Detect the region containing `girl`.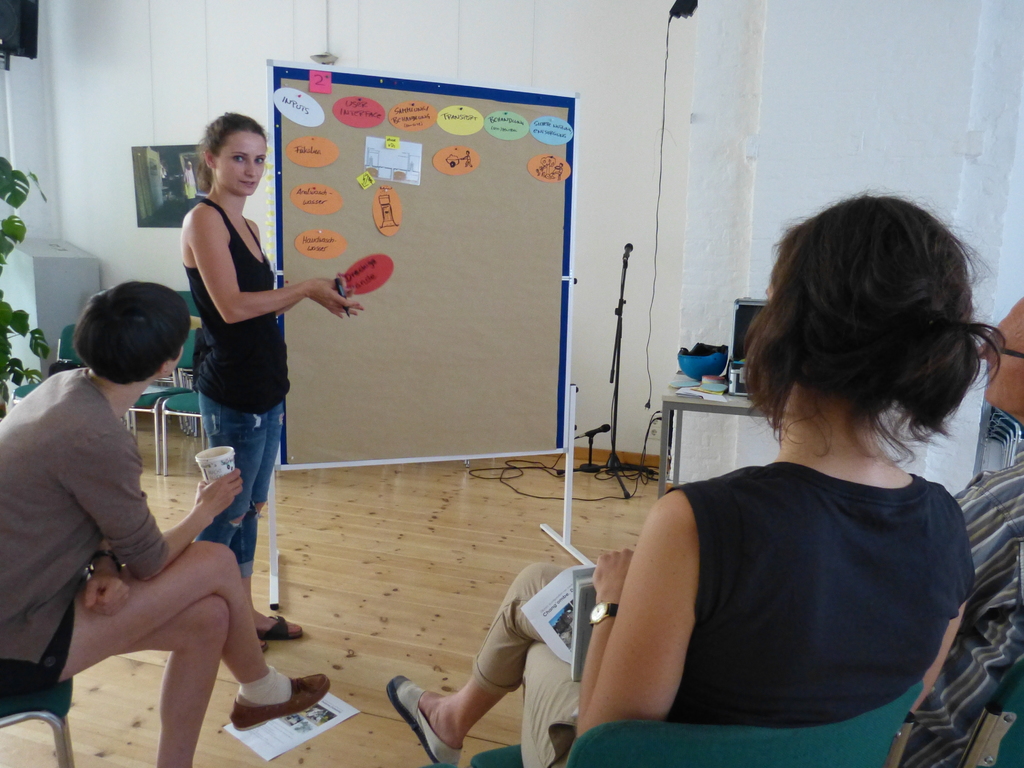
182:109:365:647.
